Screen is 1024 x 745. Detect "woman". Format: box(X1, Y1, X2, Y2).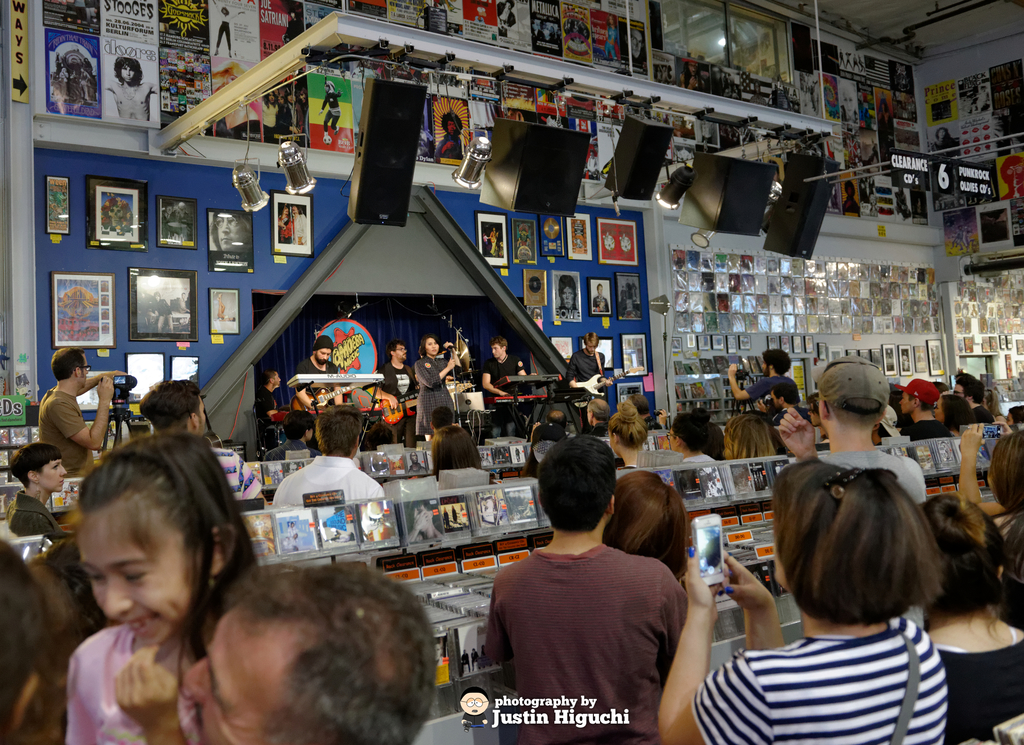
box(956, 421, 1015, 520).
